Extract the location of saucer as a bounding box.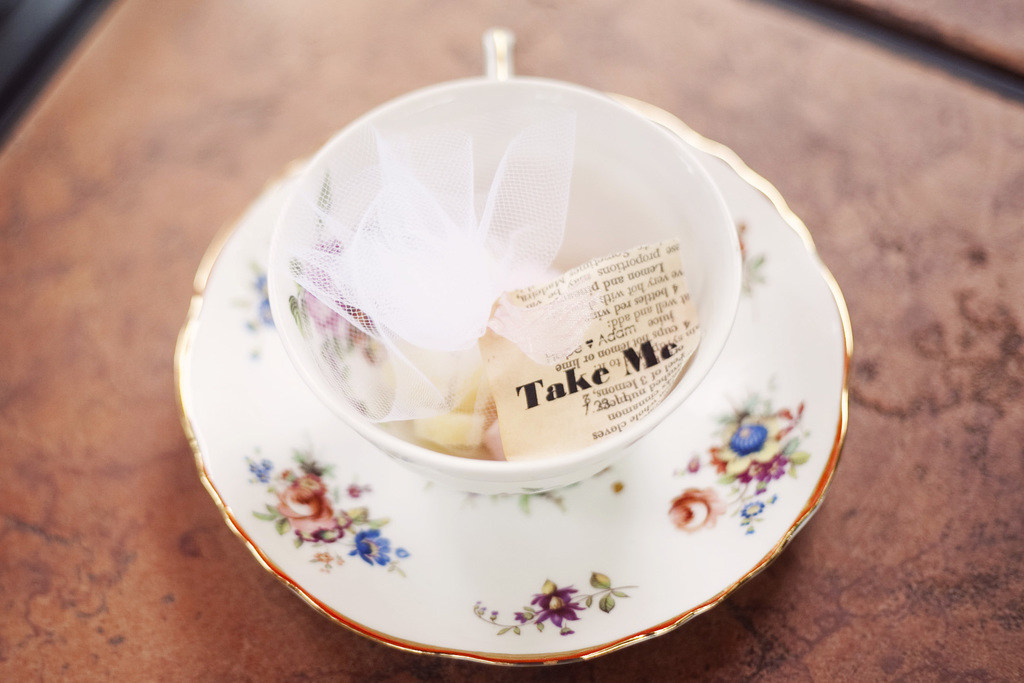
(x1=176, y1=92, x2=858, y2=670).
